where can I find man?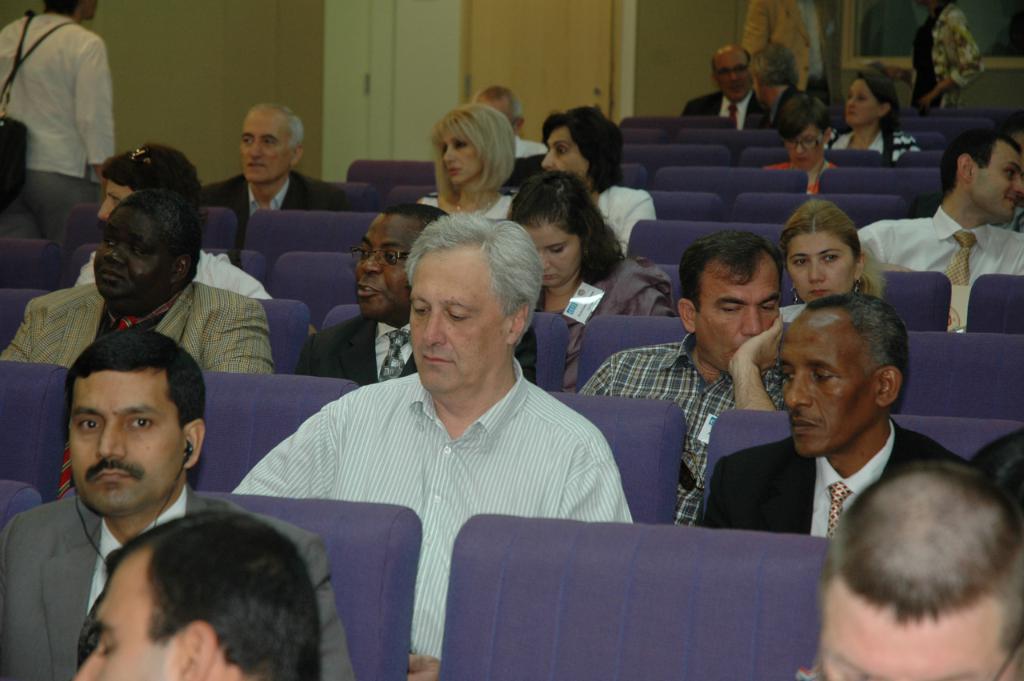
You can find it at [0, 184, 271, 375].
